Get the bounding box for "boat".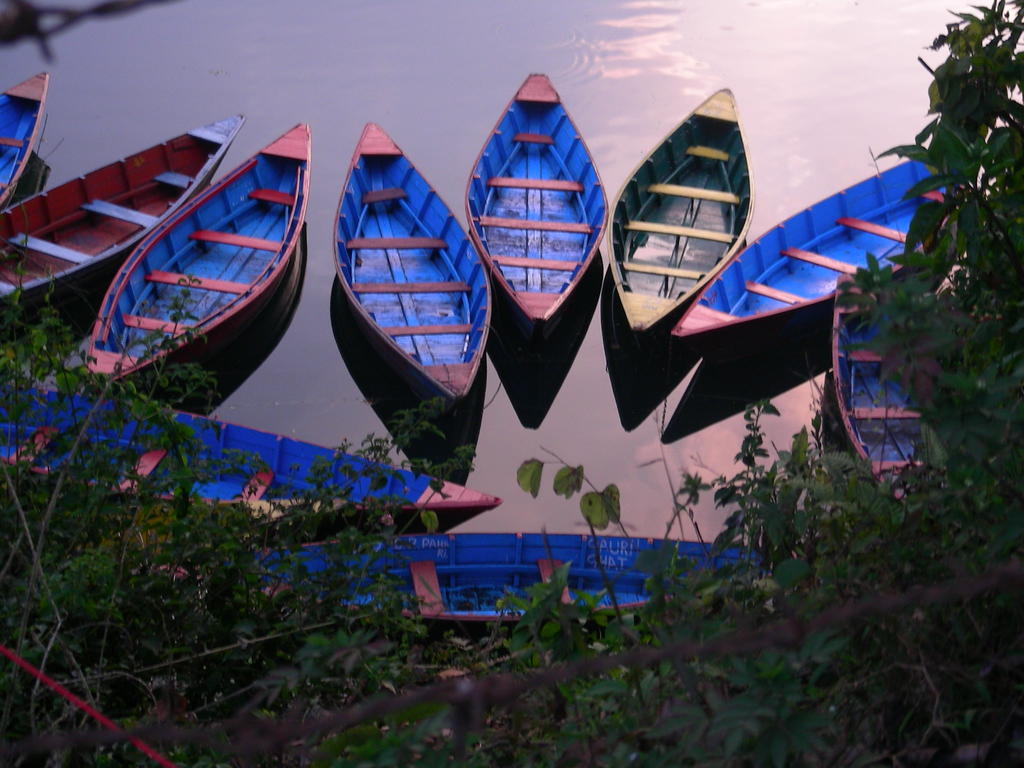
crop(0, 532, 779, 767).
